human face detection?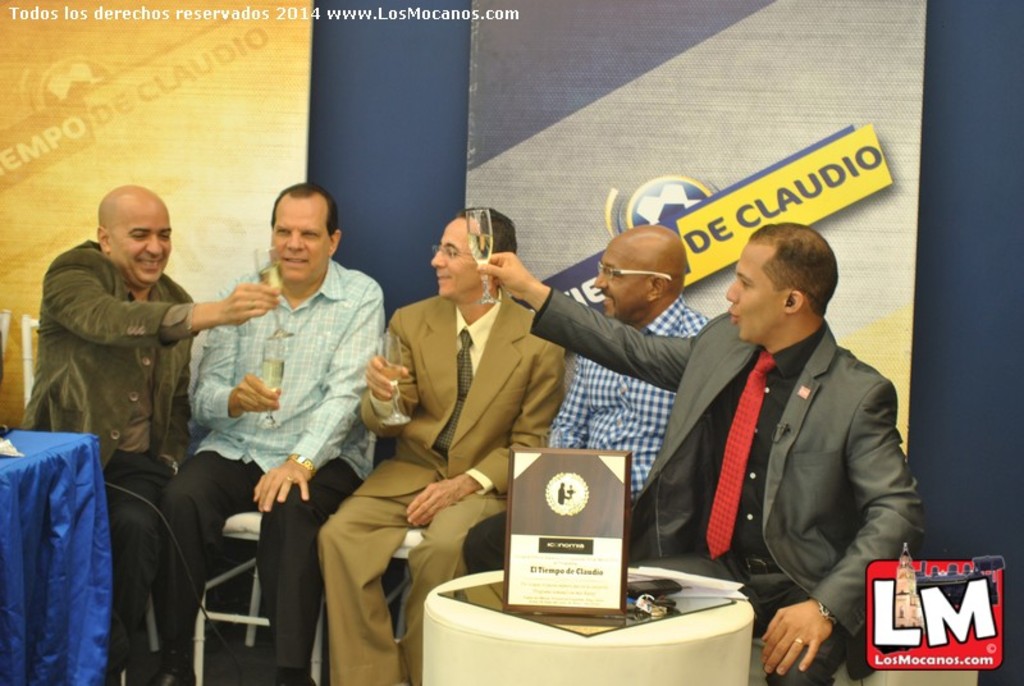
box=[273, 196, 329, 284]
